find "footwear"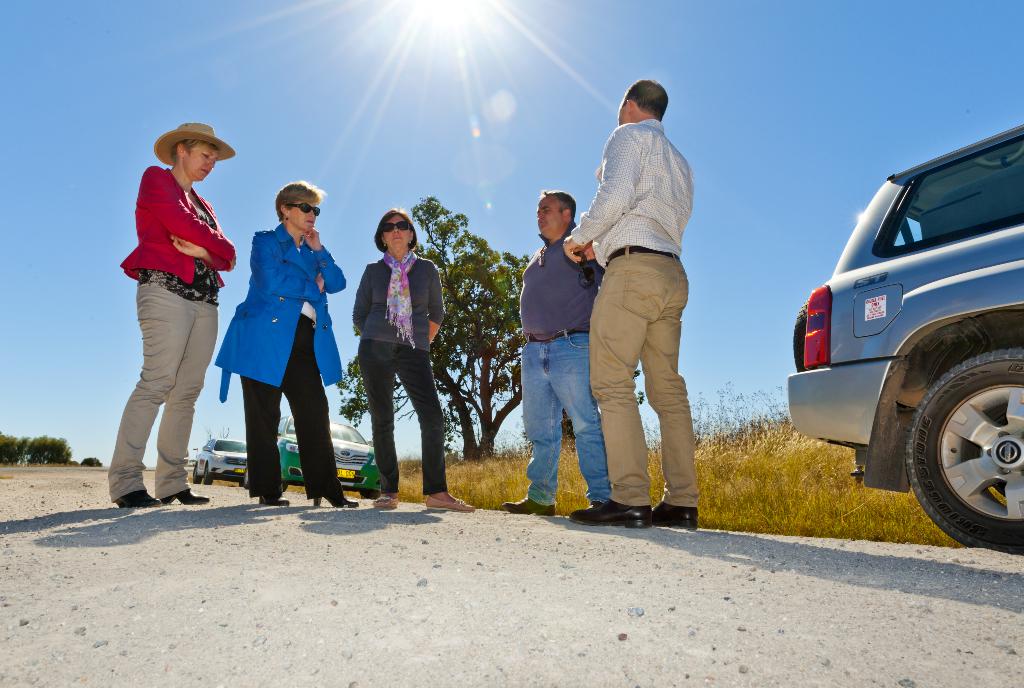
left=647, top=500, right=703, bottom=530
